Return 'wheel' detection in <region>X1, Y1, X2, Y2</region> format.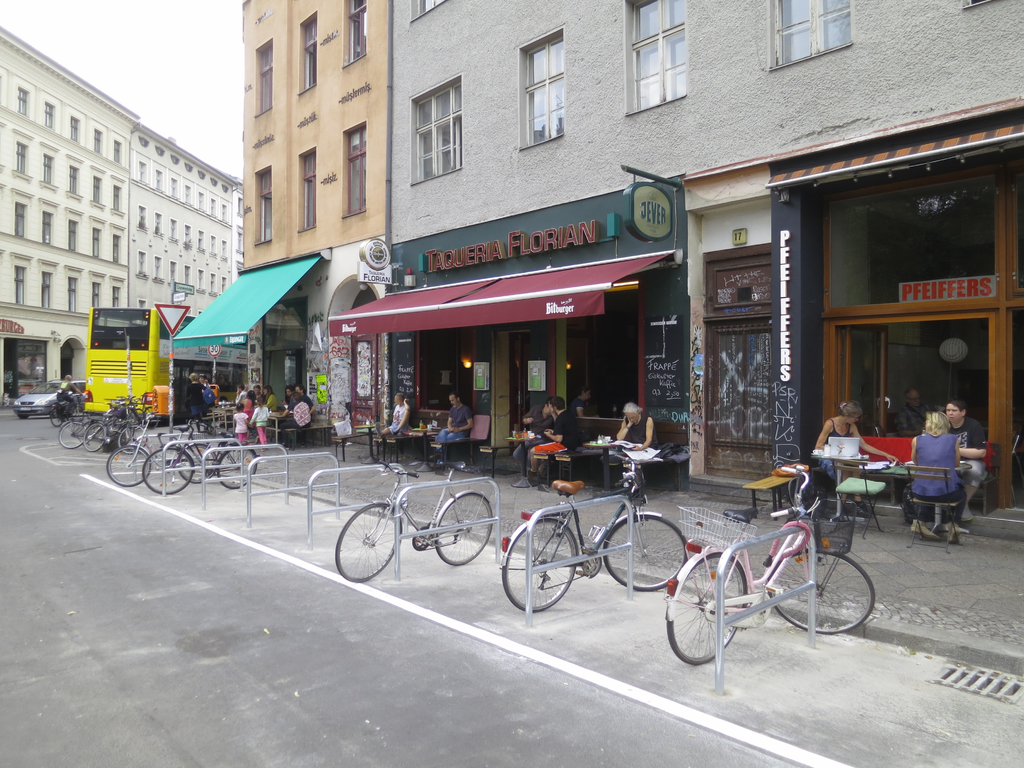
<region>59, 418, 90, 449</region>.
